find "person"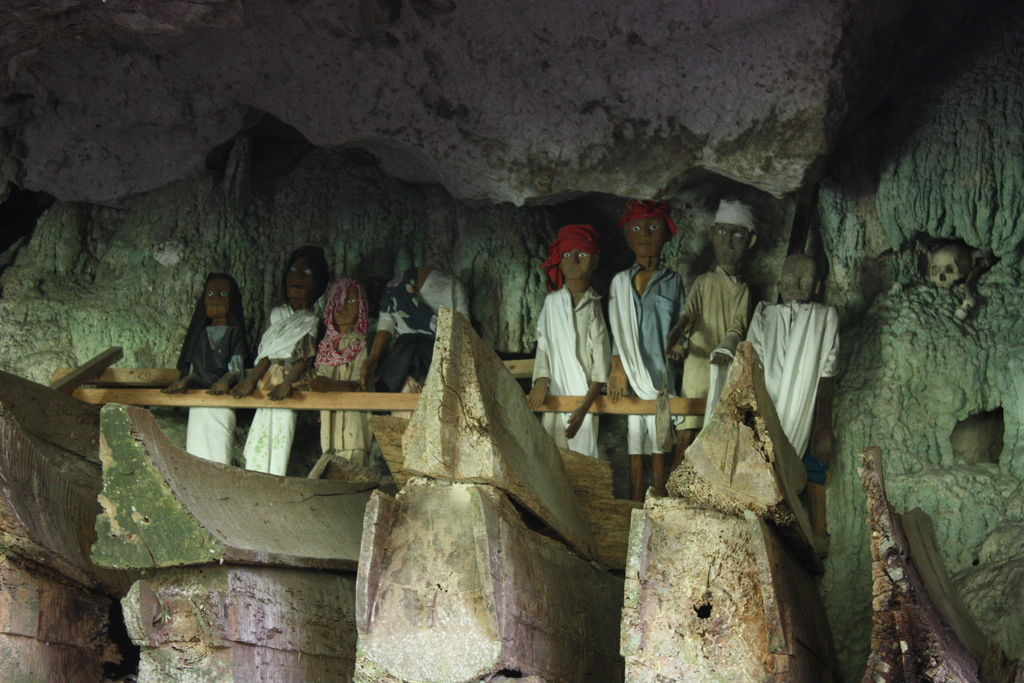
532/210/611/456
